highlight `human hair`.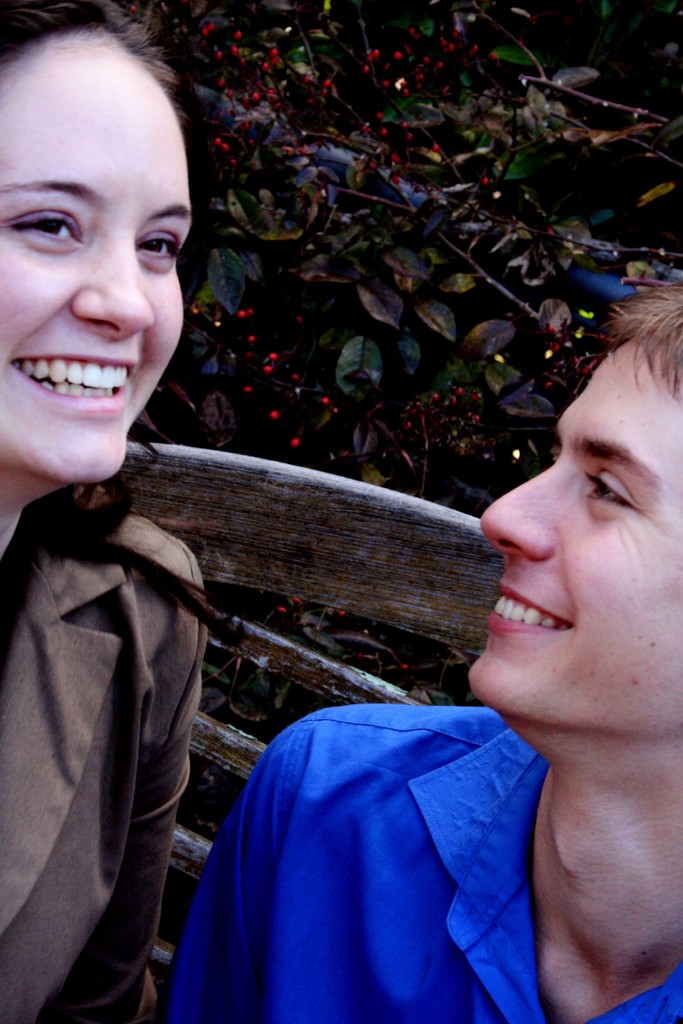
Highlighted region: [0, 0, 185, 112].
